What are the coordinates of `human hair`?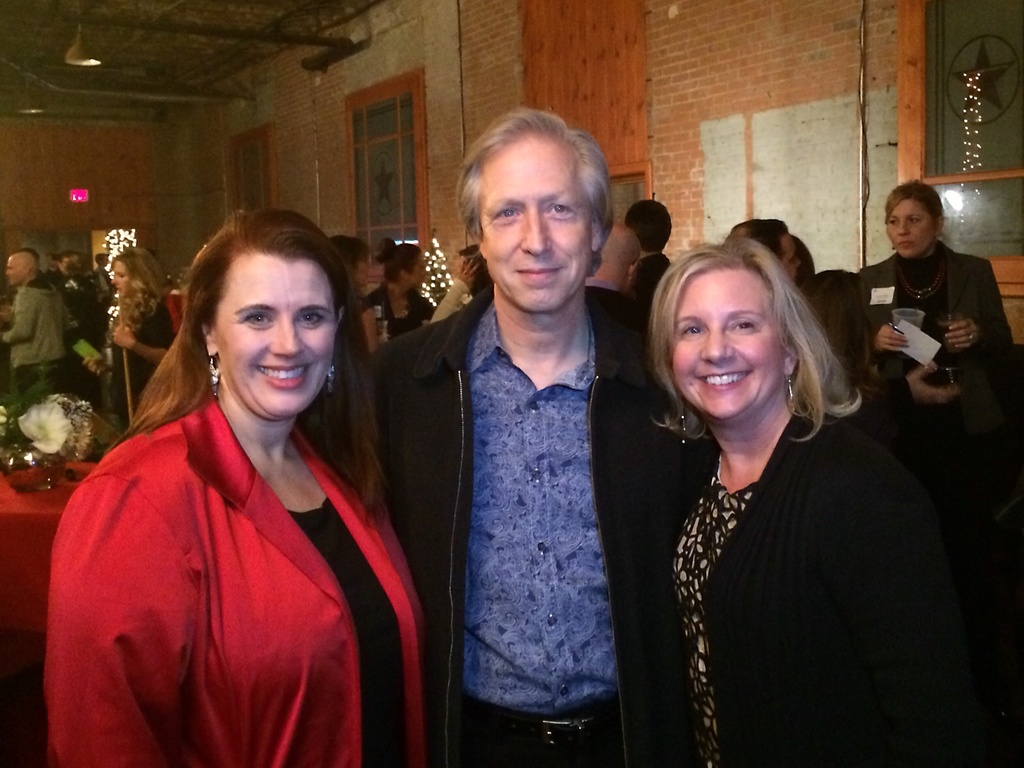
(left=458, top=250, right=494, bottom=290).
